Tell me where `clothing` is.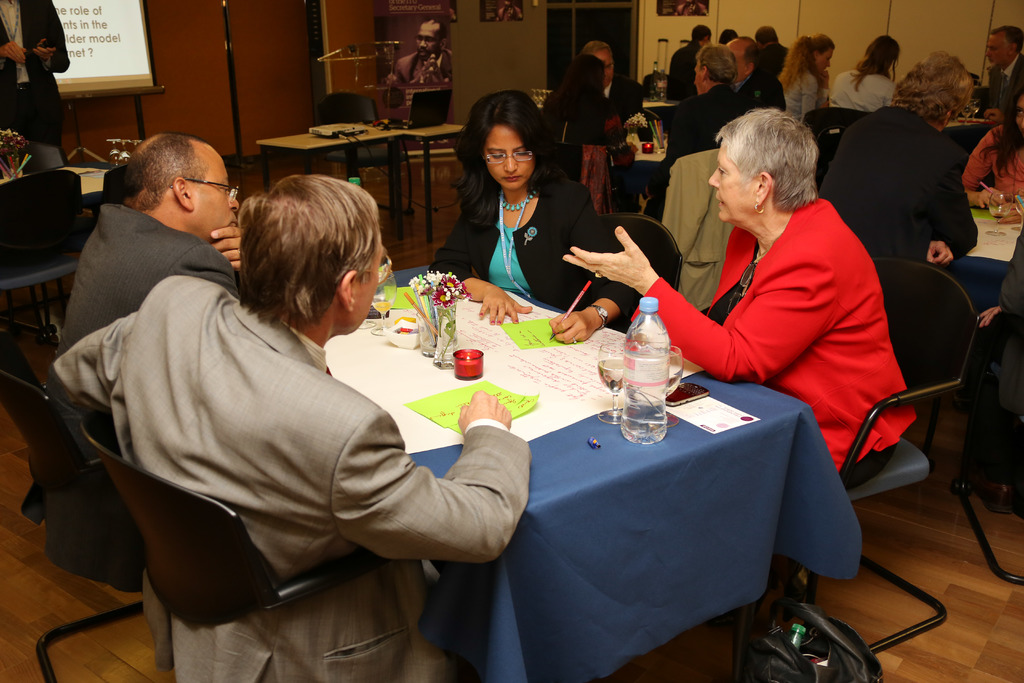
`clothing` is at 630, 85, 749, 220.
